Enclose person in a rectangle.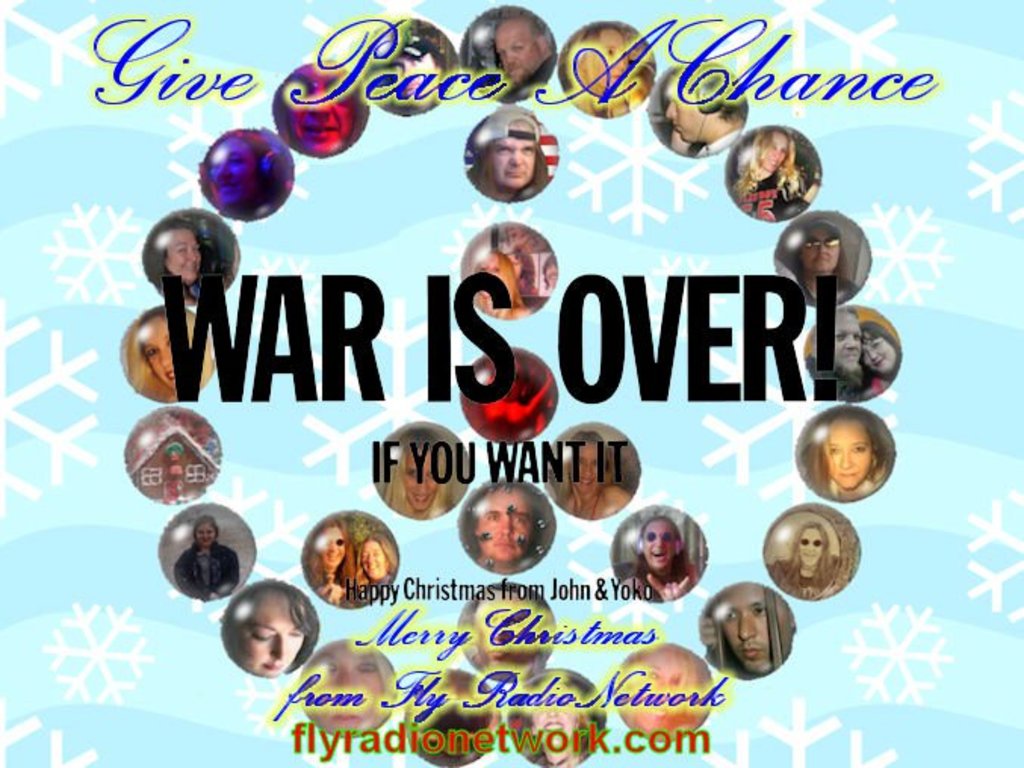
box=[658, 63, 738, 157].
